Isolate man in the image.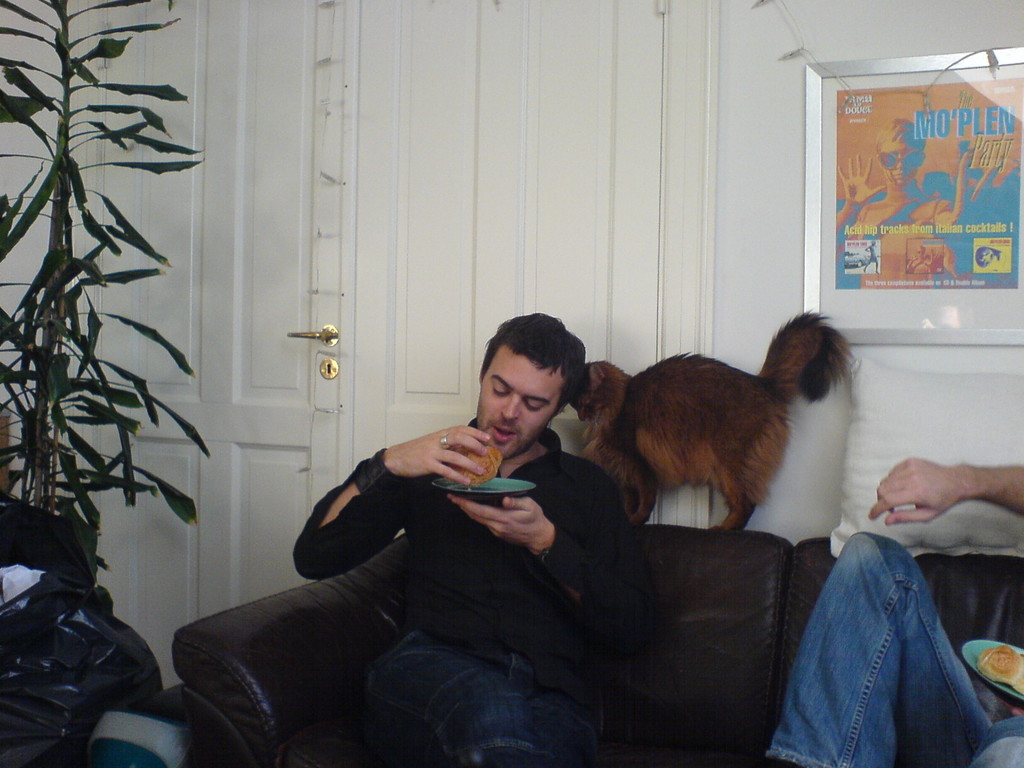
Isolated region: box=[317, 298, 668, 751].
